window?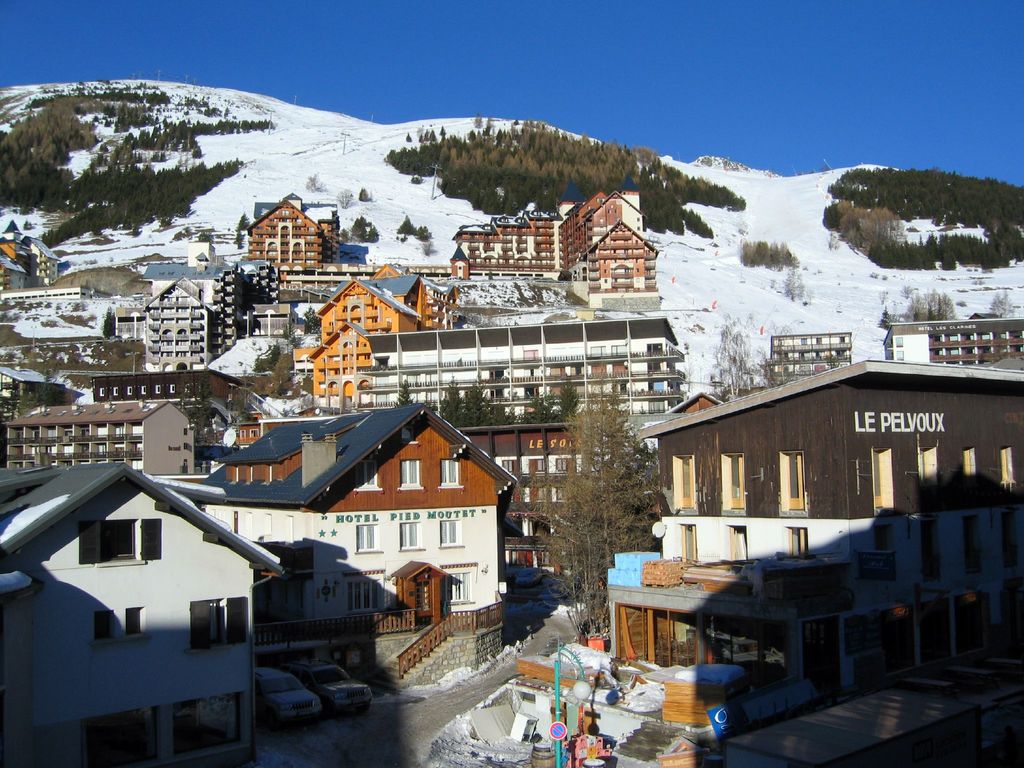
<bbox>348, 577, 382, 614</bbox>
